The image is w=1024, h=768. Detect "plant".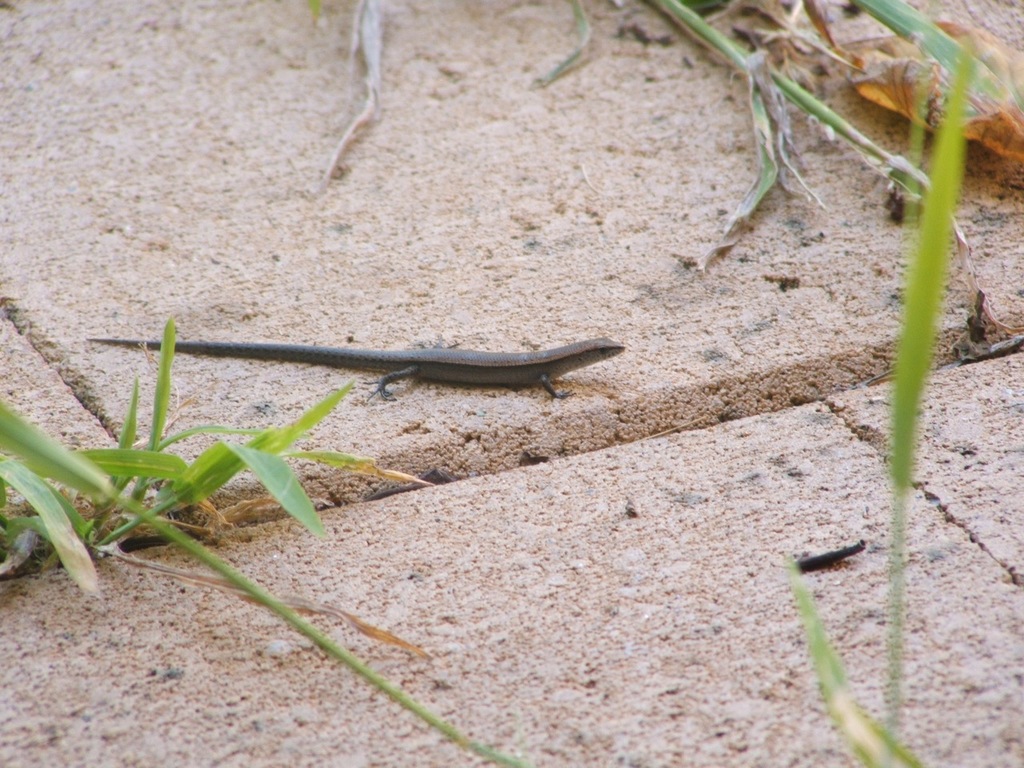
Detection: 522,0,1015,266.
